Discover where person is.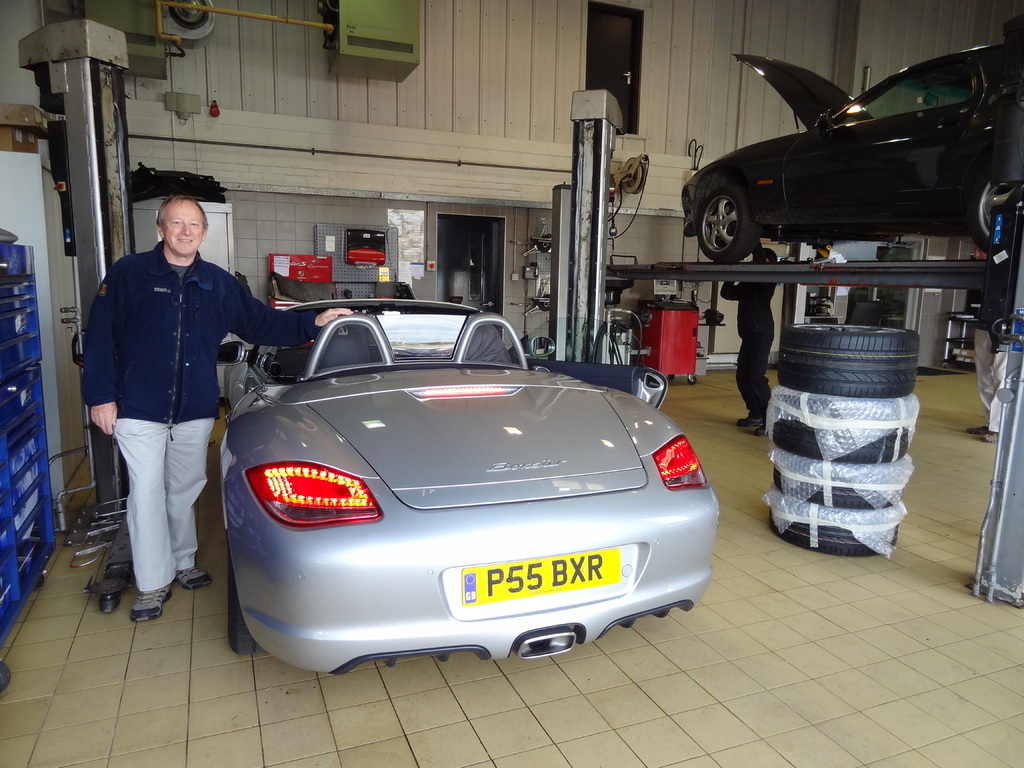
Discovered at <box>964,245,1007,446</box>.
